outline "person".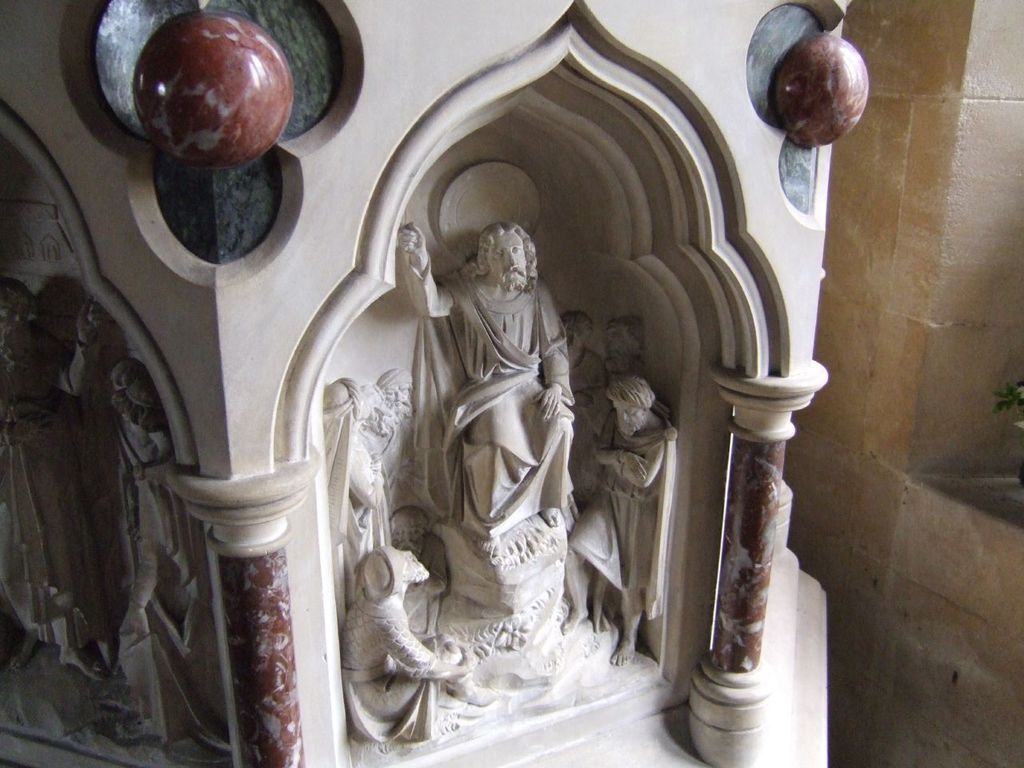
Outline: locate(380, 172, 593, 702).
